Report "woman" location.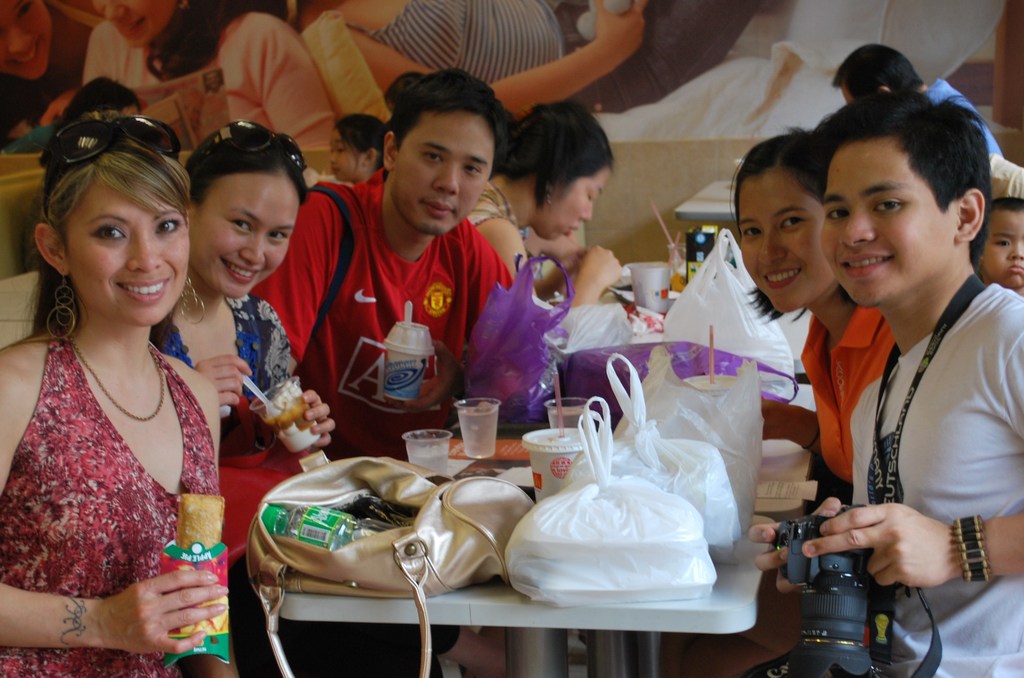
Report: pyautogui.locateOnScreen(0, 121, 215, 677).
